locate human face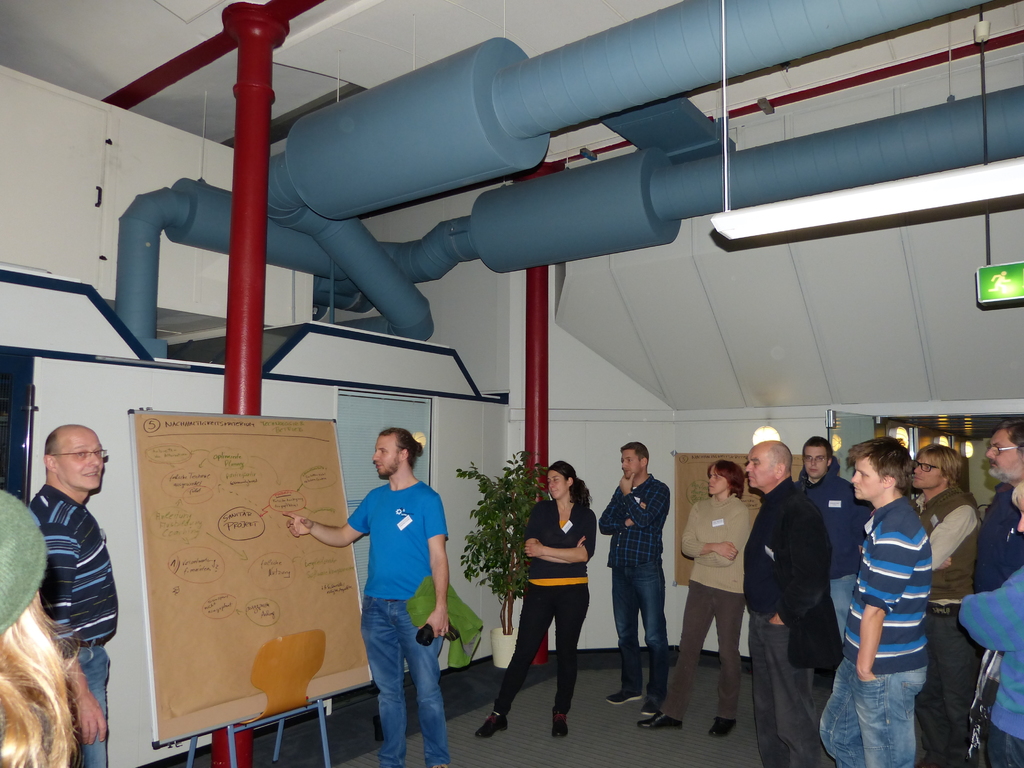
[x1=906, y1=452, x2=945, y2=490]
